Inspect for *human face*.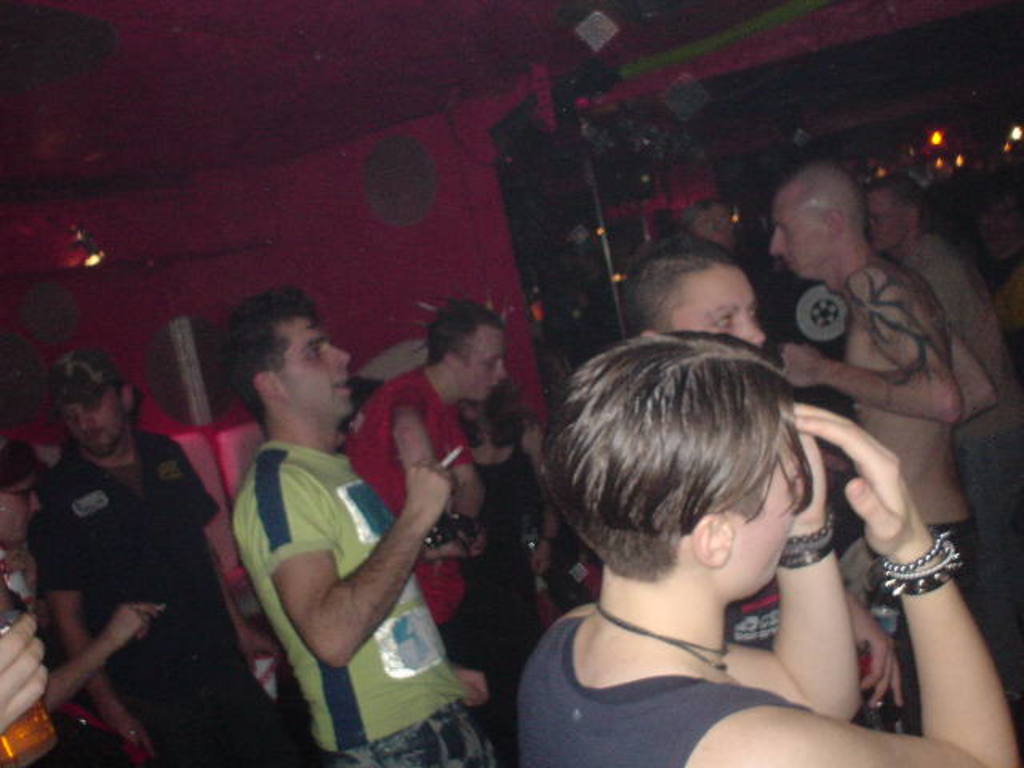
Inspection: {"x1": 282, "y1": 317, "x2": 360, "y2": 426}.
